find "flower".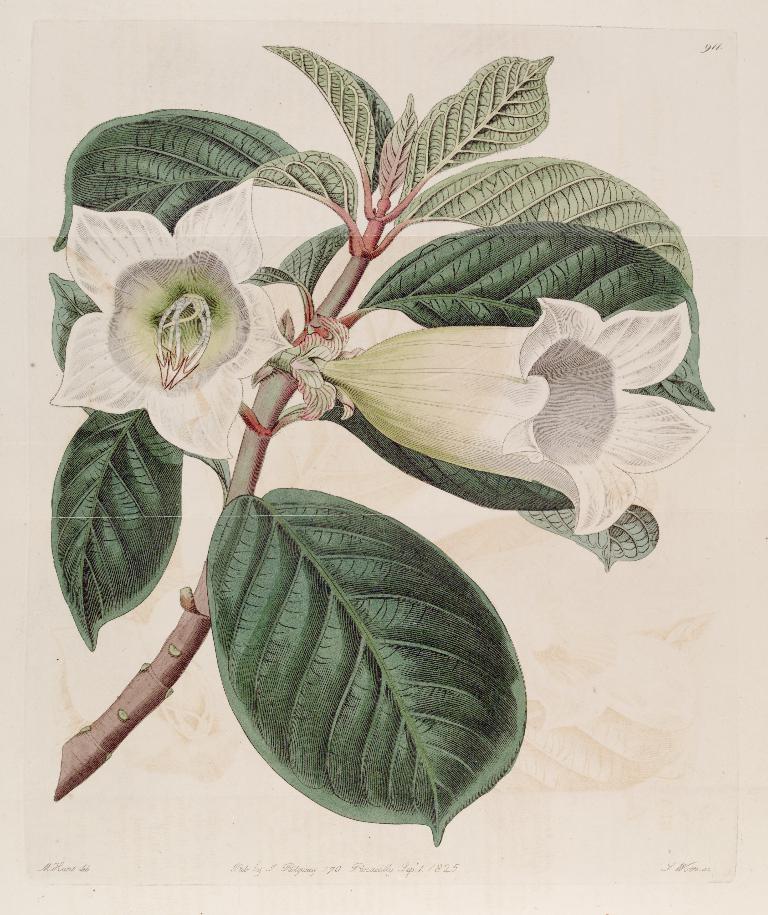
region(325, 302, 711, 565).
